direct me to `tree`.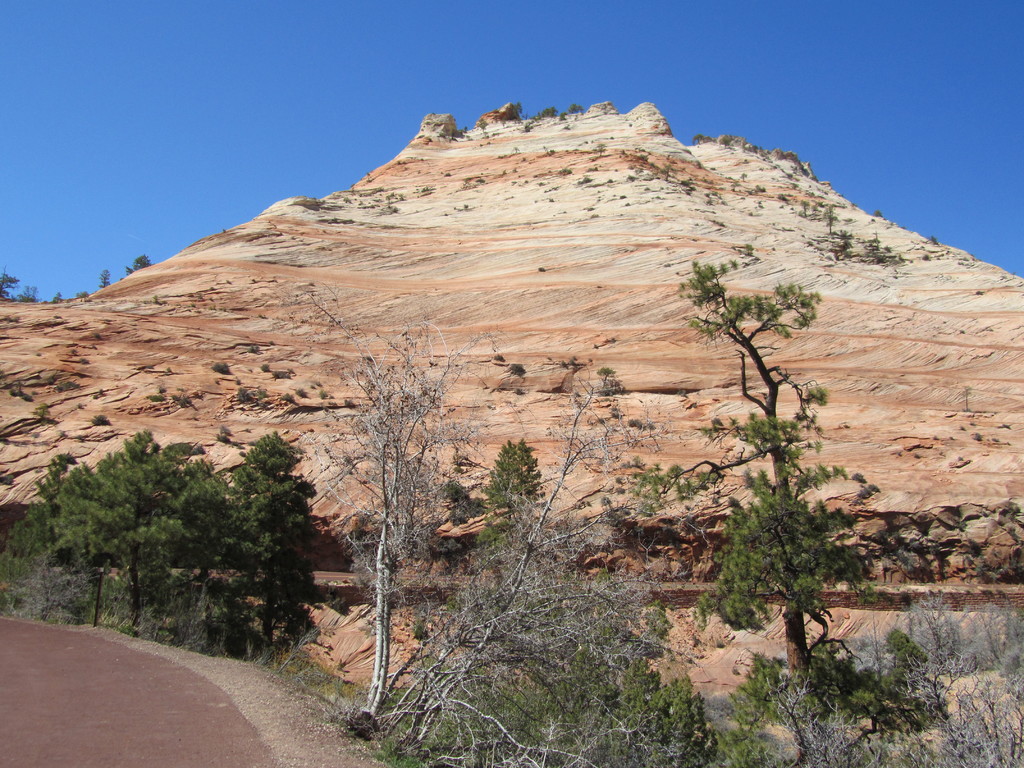
Direction: [x1=609, y1=257, x2=874, y2=717].
